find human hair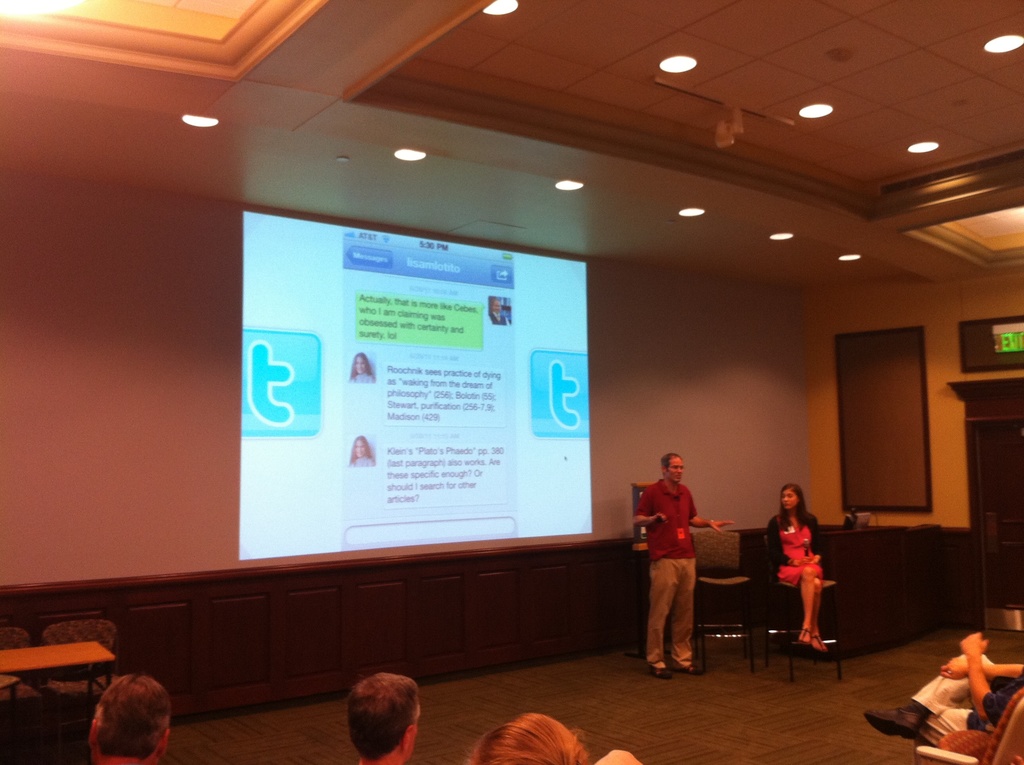
box(83, 677, 159, 764)
